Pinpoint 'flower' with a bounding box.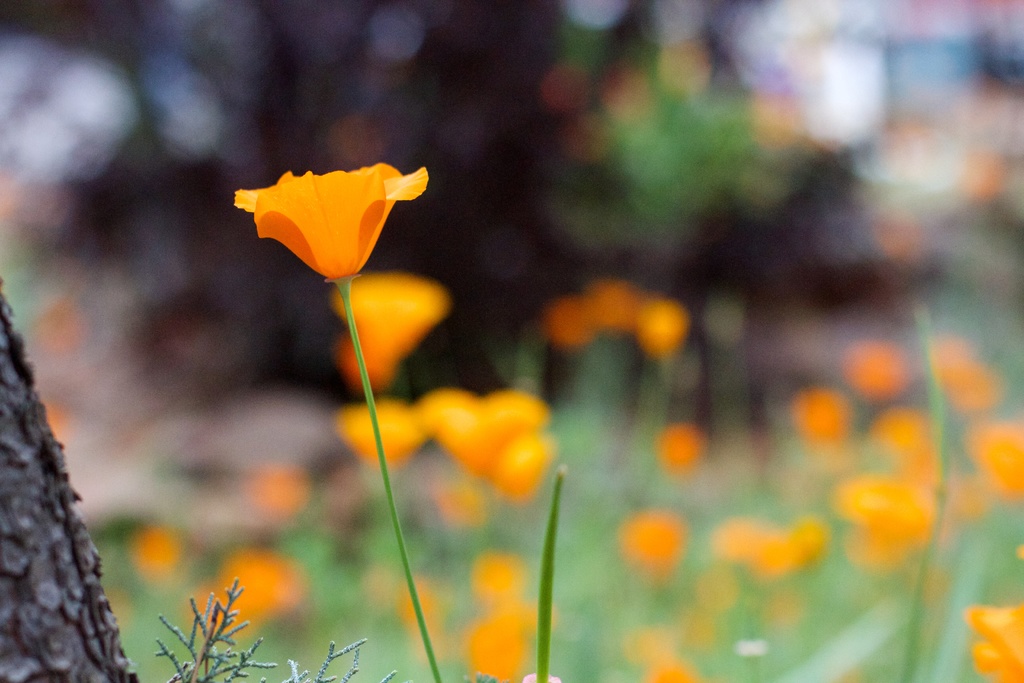
133 523 180 577.
